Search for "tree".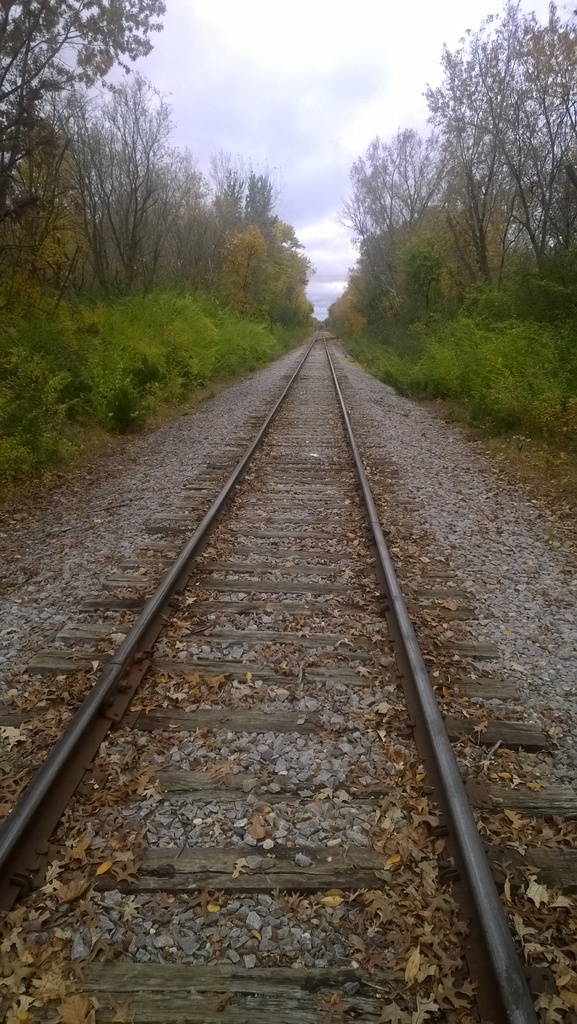
Found at [left=0, top=0, right=323, bottom=508].
